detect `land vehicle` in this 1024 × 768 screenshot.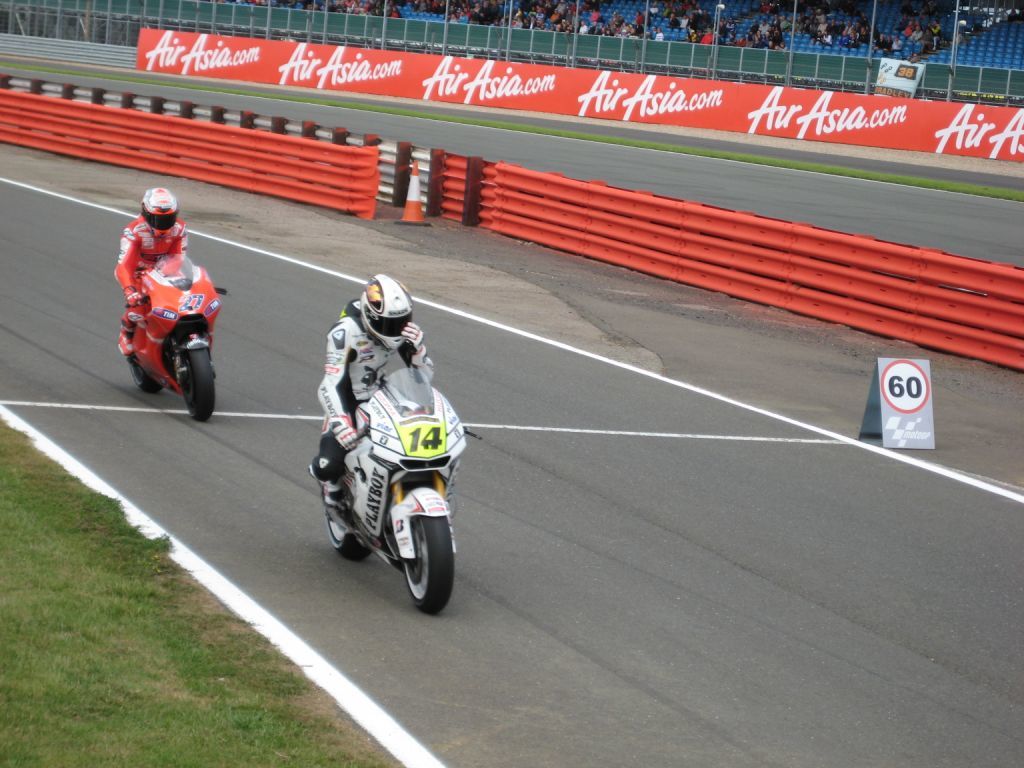
Detection: crop(121, 251, 227, 417).
